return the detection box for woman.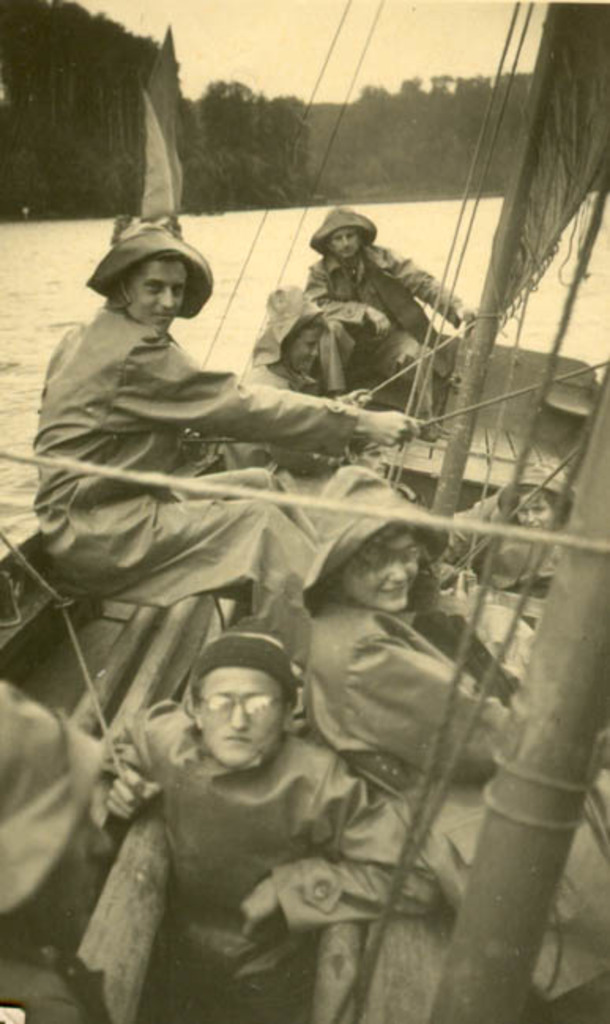
[x1=293, y1=211, x2=481, y2=424].
